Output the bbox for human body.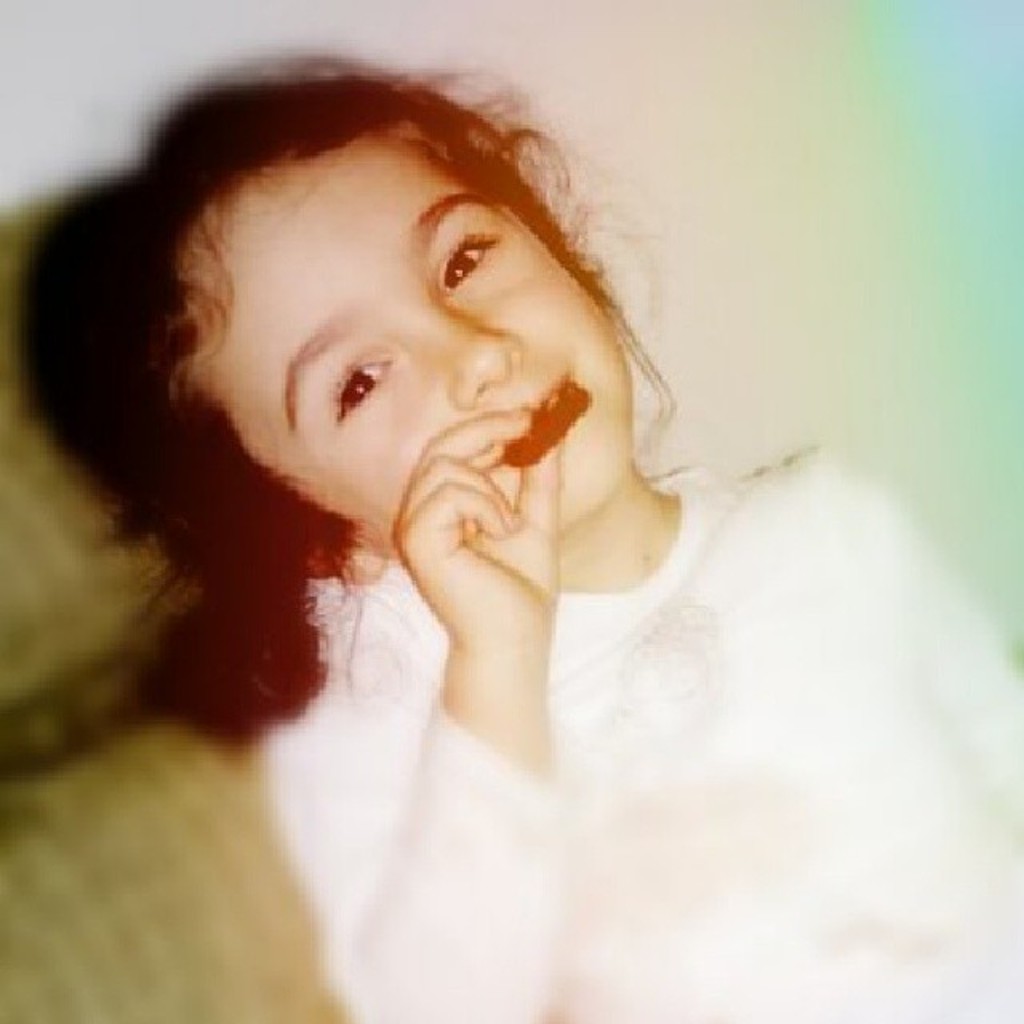
pyautogui.locateOnScreen(0, 70, 942, 917).
